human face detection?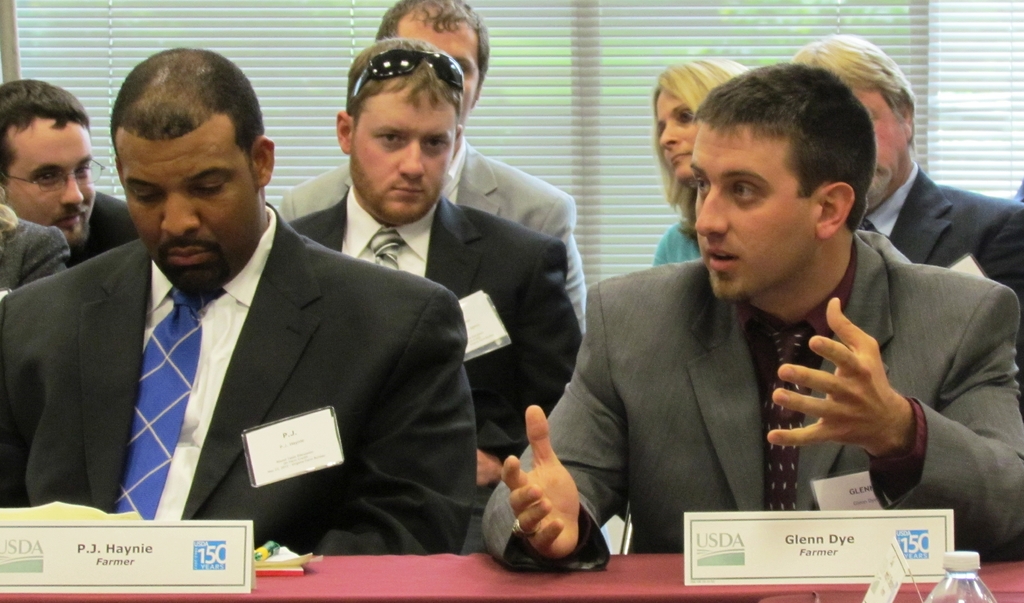
select_region(658, 90, 697, 184)
